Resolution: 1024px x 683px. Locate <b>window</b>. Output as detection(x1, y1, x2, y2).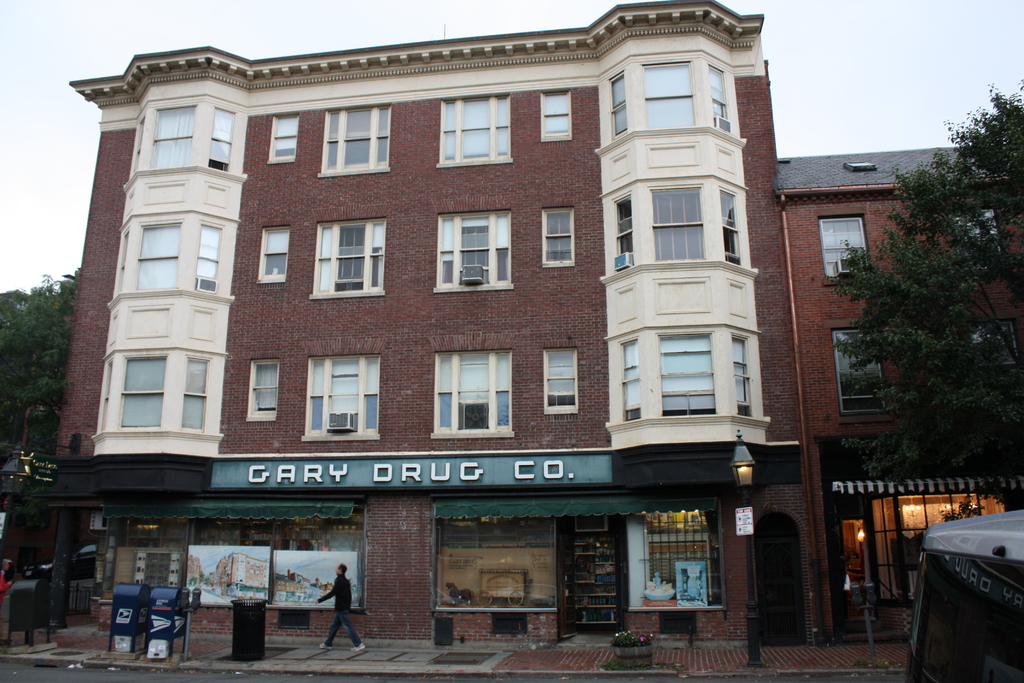
detection(420, 349, 515, 440).
